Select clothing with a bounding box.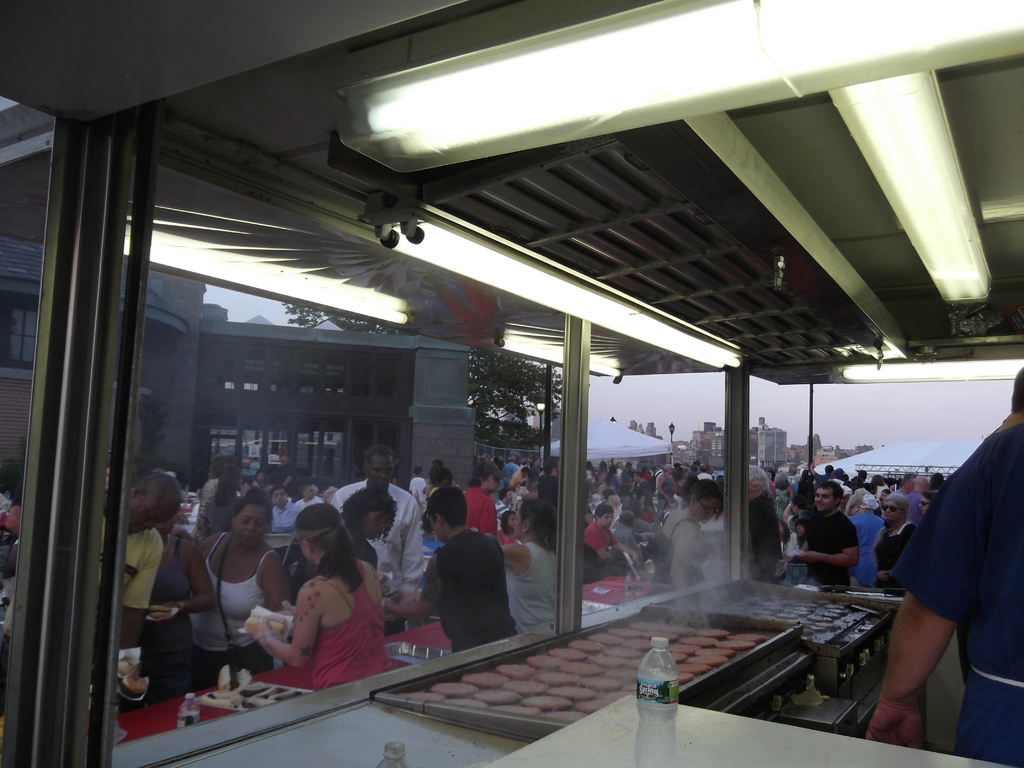
{"left": 202, "top": 527, "right": 276, "bottom": 632}.
